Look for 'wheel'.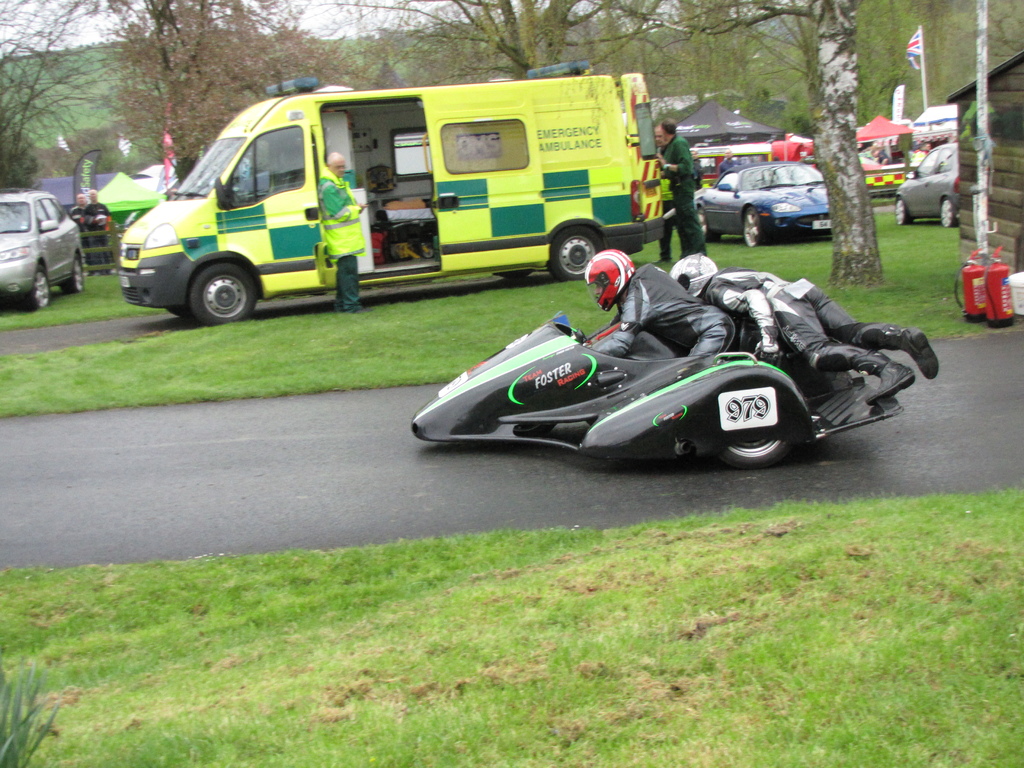
Found: Rect(167, 304, 191, 319).
